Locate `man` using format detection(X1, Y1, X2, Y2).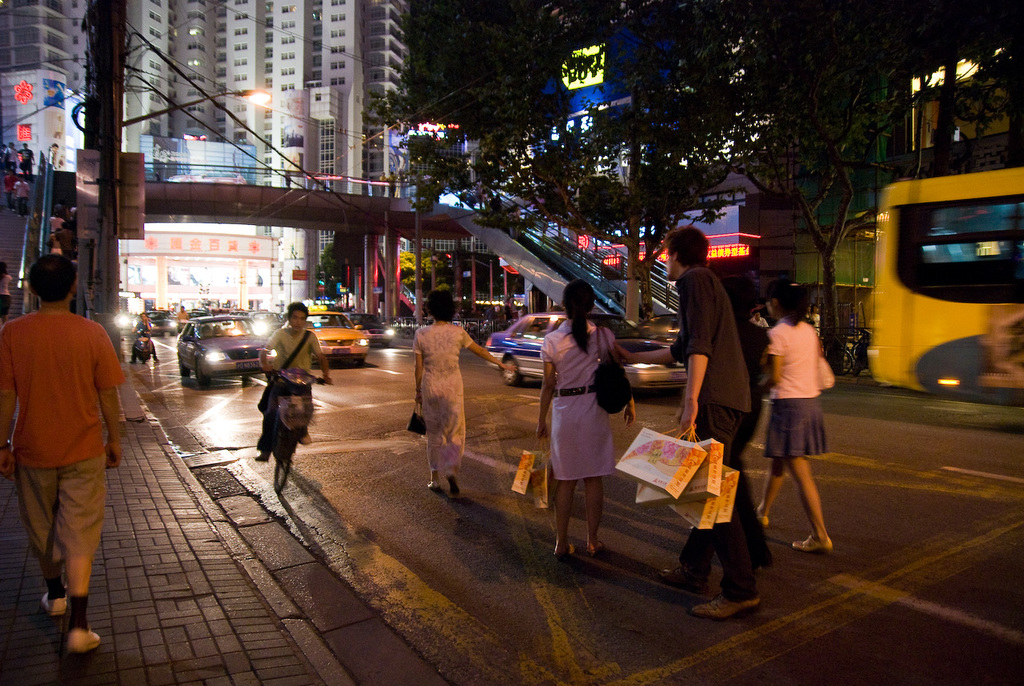
detection(671, 219, 790, 618).
